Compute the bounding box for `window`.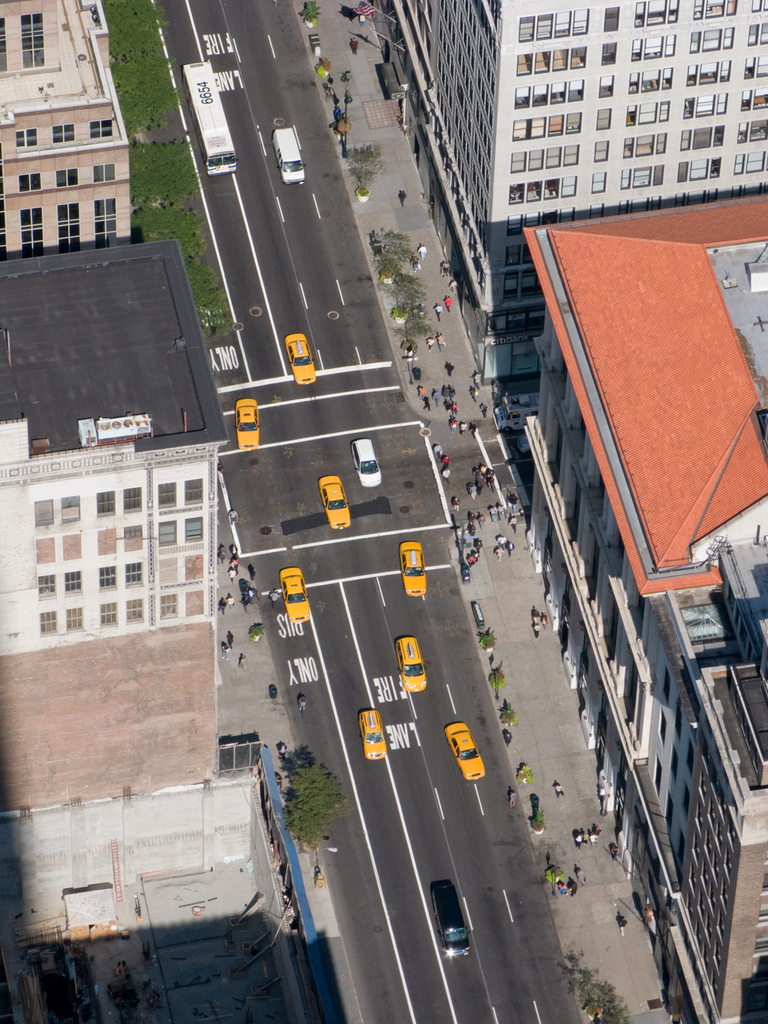
<bbox>552, 10, 572, 38</bbox>.
